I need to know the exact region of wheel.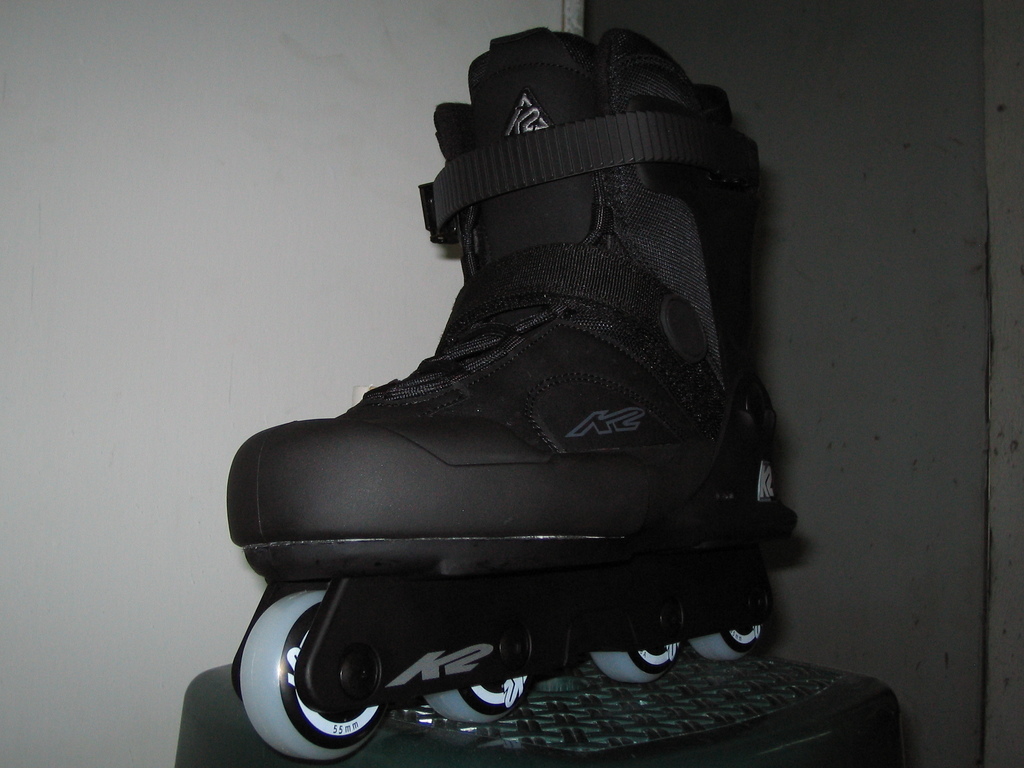
Region: region(694, 621, 765, 660).
